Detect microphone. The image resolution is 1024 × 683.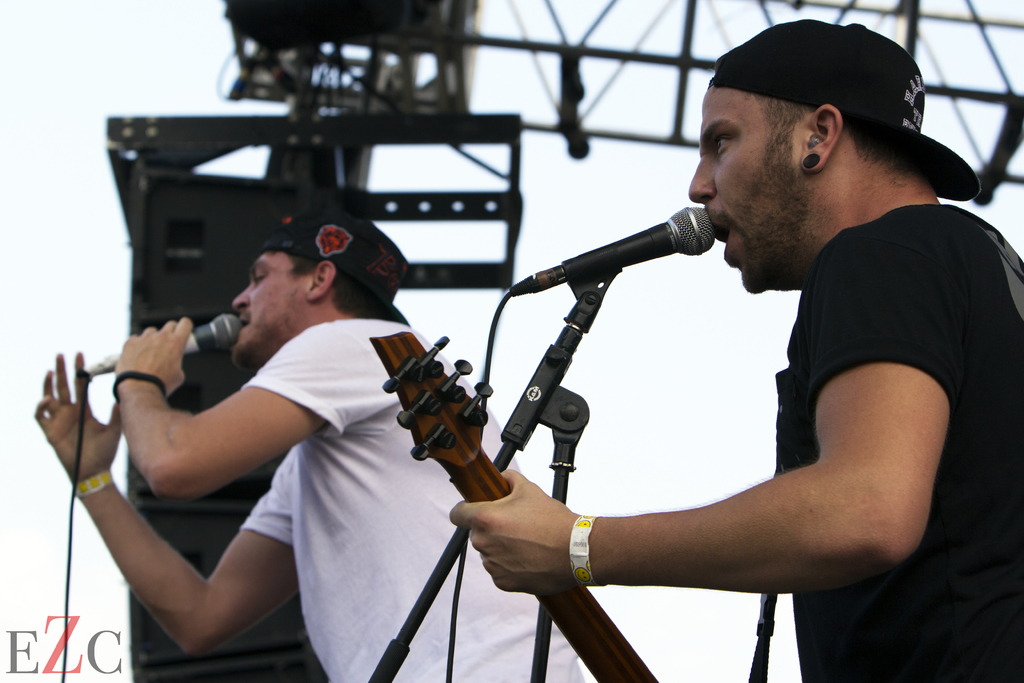
511/204/717/293.
